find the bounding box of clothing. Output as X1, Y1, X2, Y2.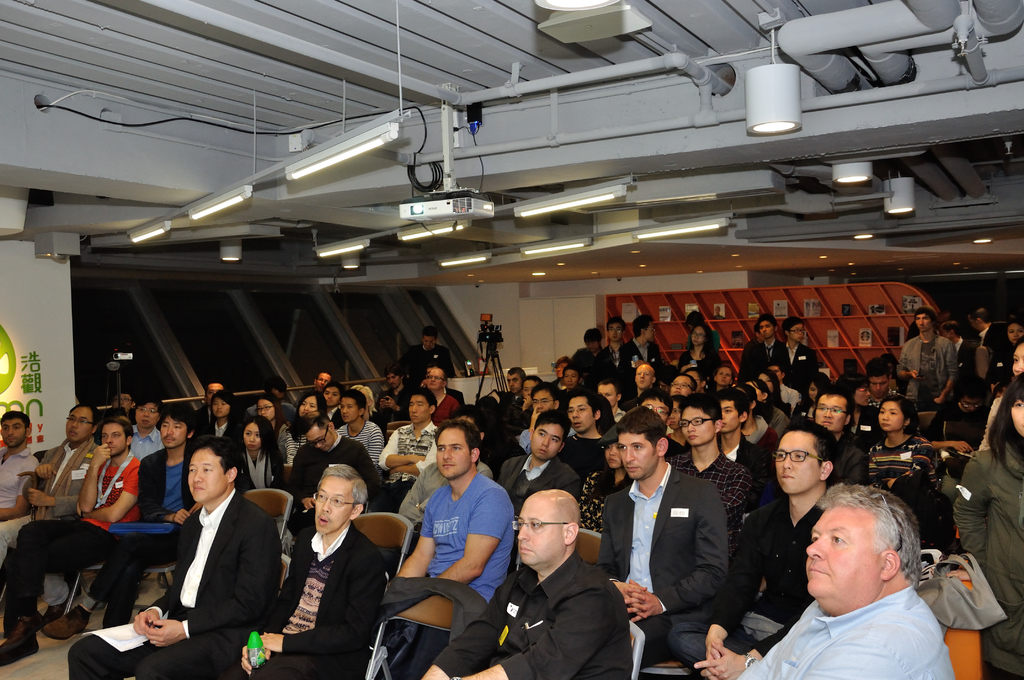
407, 345, 476, 389.
